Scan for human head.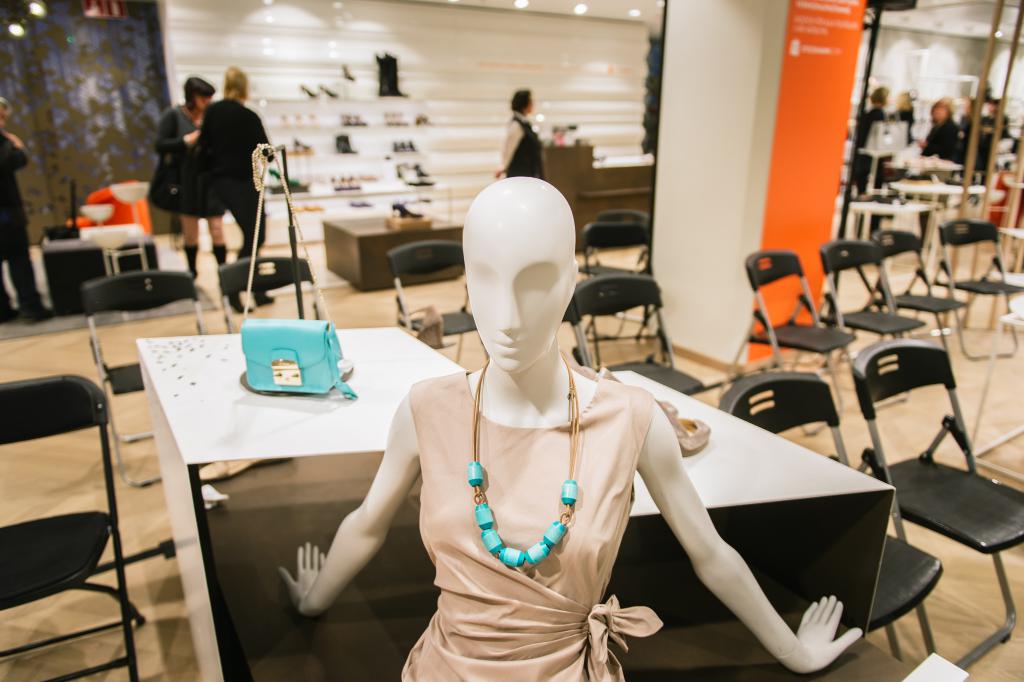
Scan result: x1=0, y1=97, x2=10, y2=133.
